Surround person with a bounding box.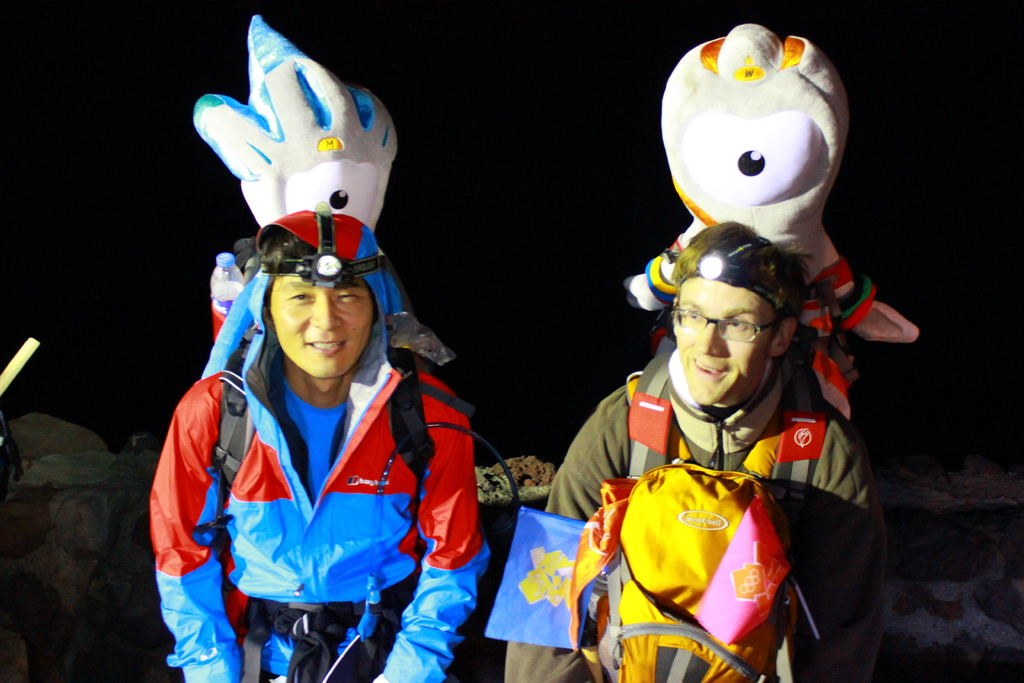
left=155, top=165, right=471, bottom=672.
